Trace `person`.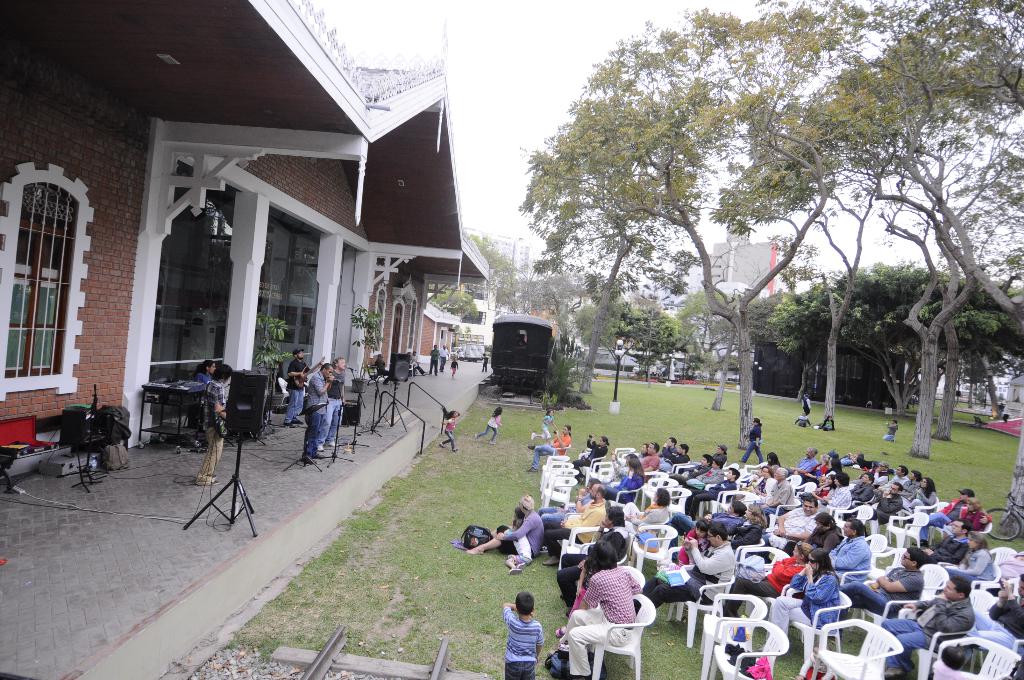
Traced to 748/493/817/560.
